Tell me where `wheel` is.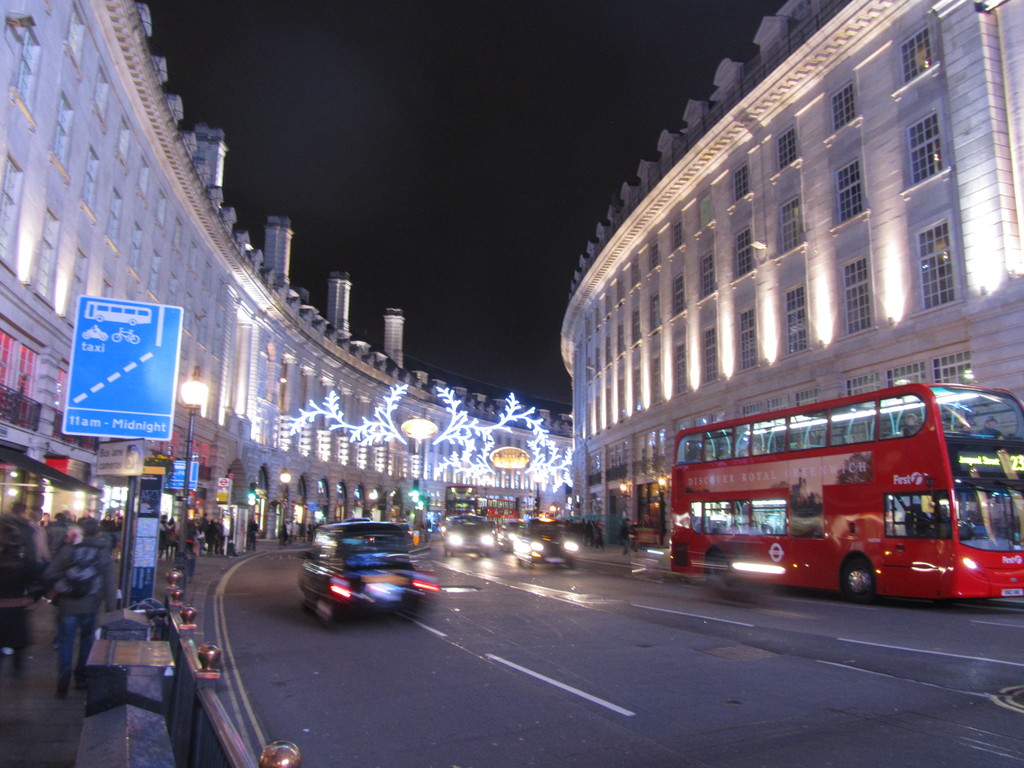
`wheel` is at <region>482, 550, 490, 557</region>.
